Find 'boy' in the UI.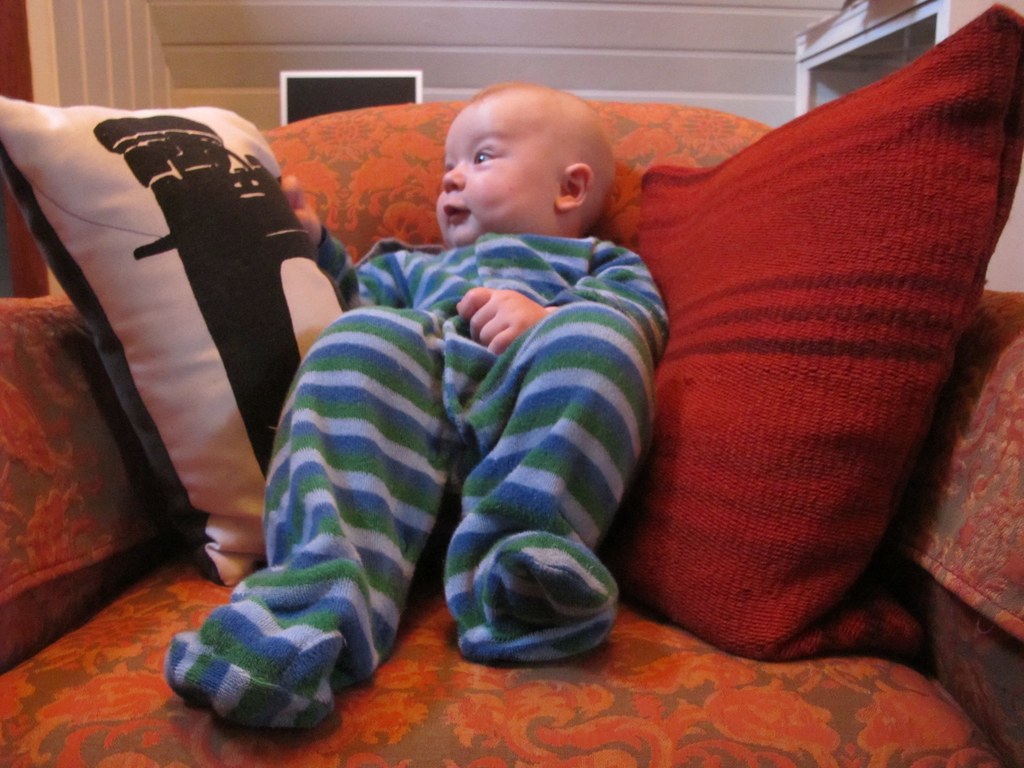
UI element at crop(356, 98, 679, 652).
